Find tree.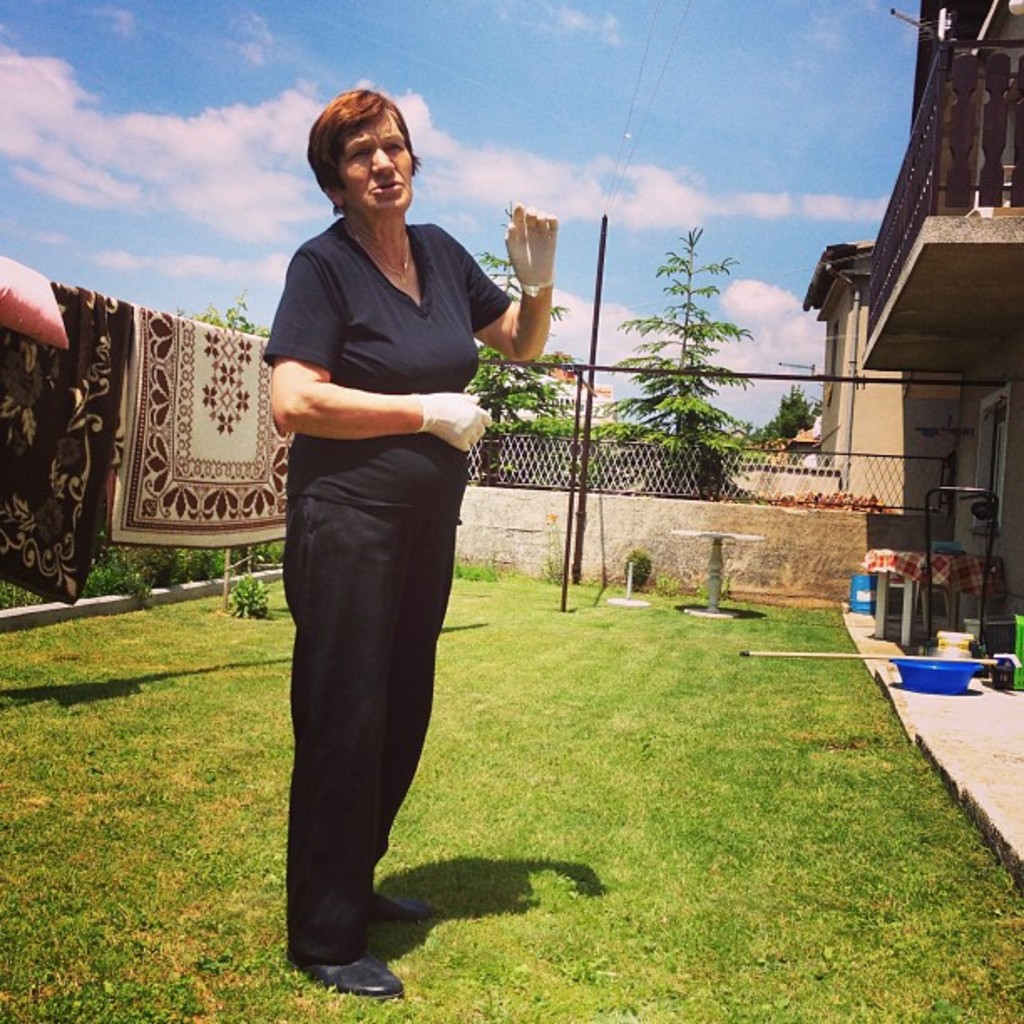
pyautogui.locateOnScreen(587, 223, 823, 490).
